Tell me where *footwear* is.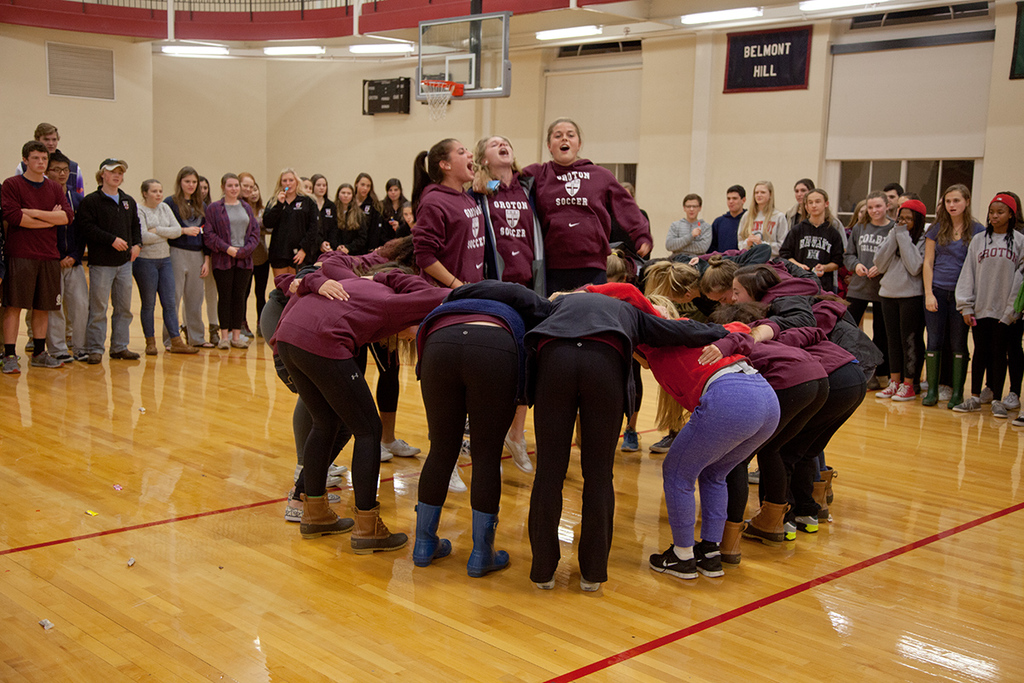
*footwear* is at <region>578, 573, 607, 593</region>.
